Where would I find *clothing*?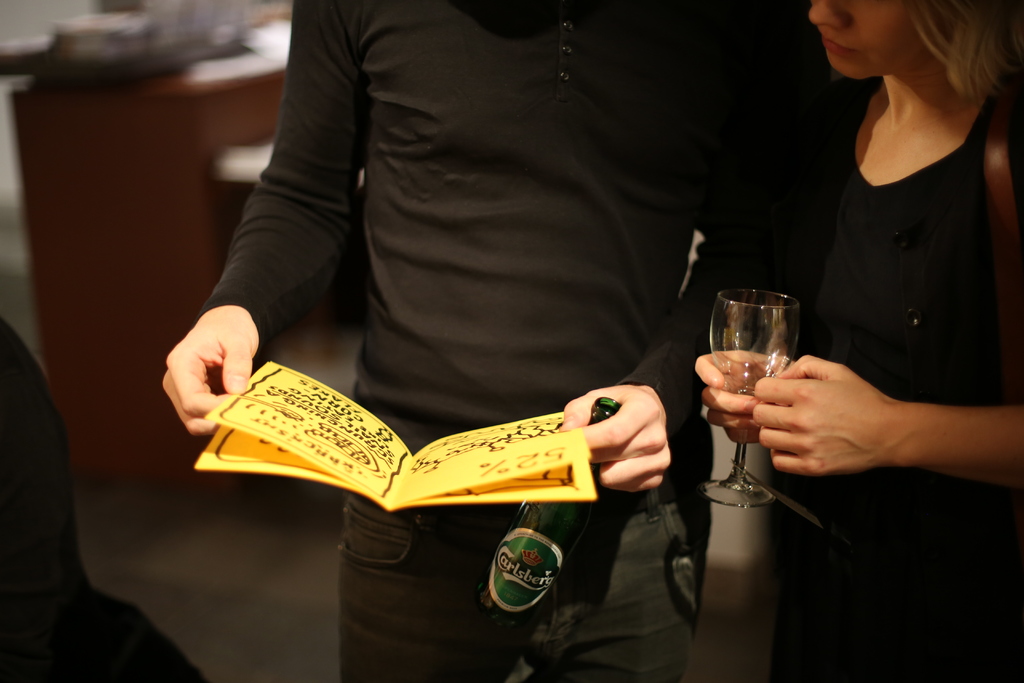
At select_region(0, 318, 206, 682).
